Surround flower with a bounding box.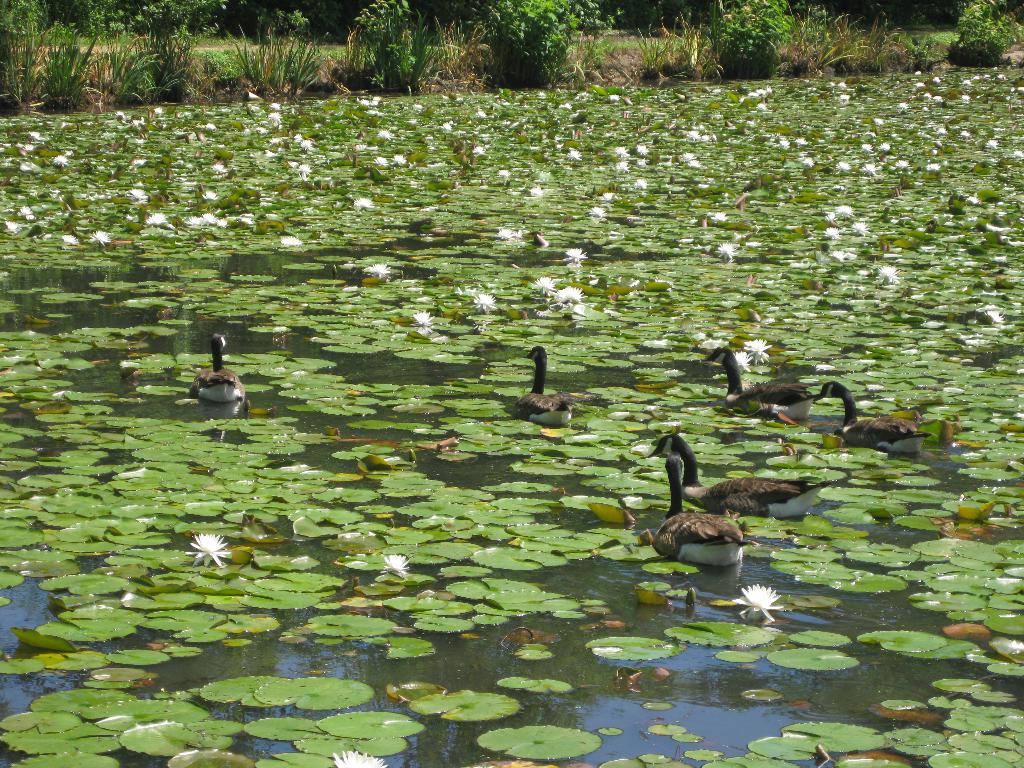
box(931, 95, 939, 102).
